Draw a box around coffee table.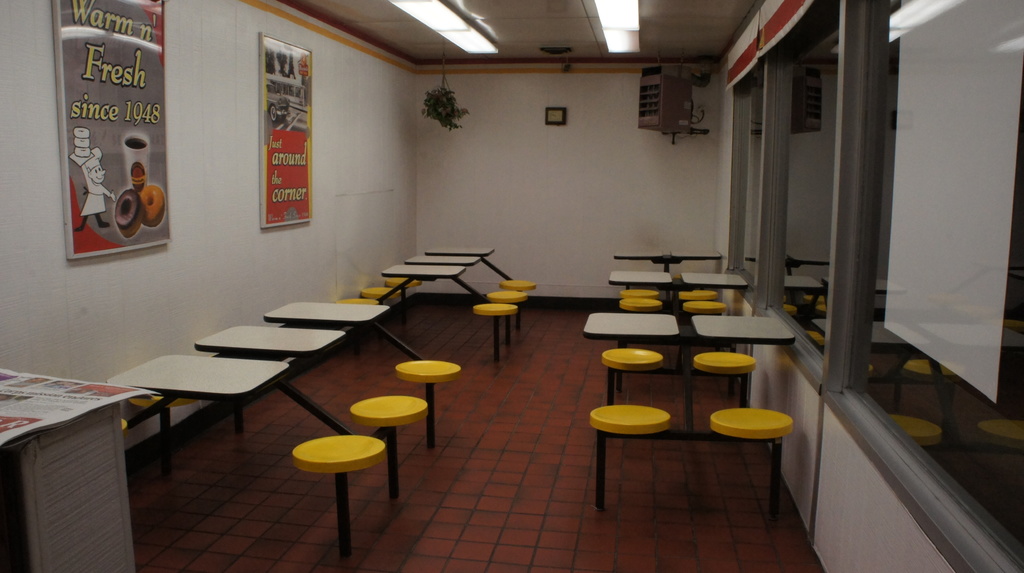
585, 310, 680, 344.
